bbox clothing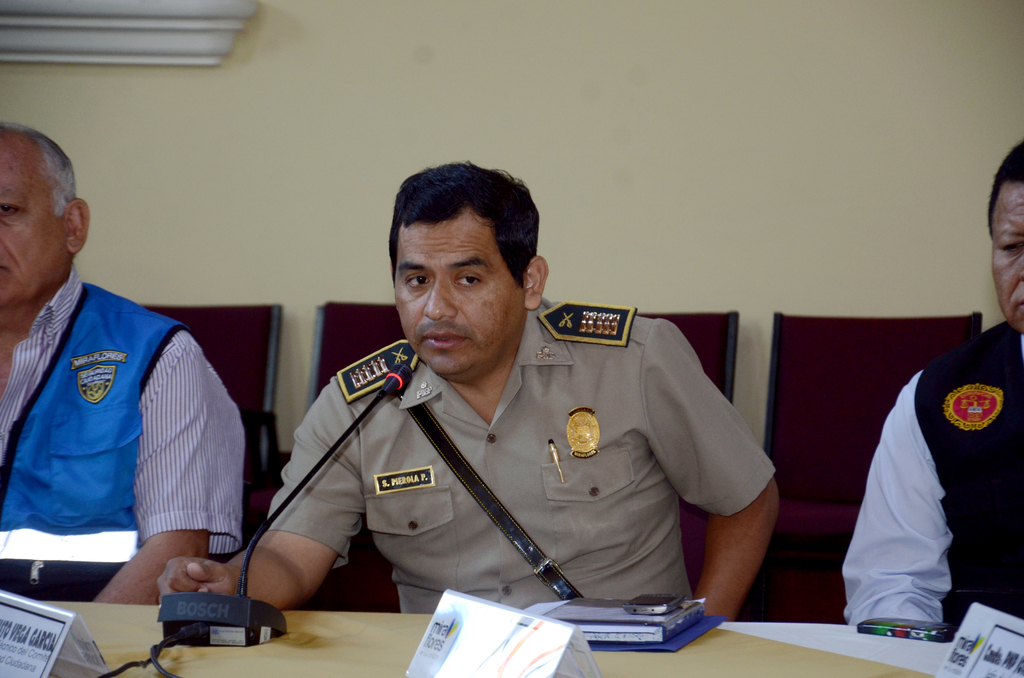
box(220, 297, 765, 617)
